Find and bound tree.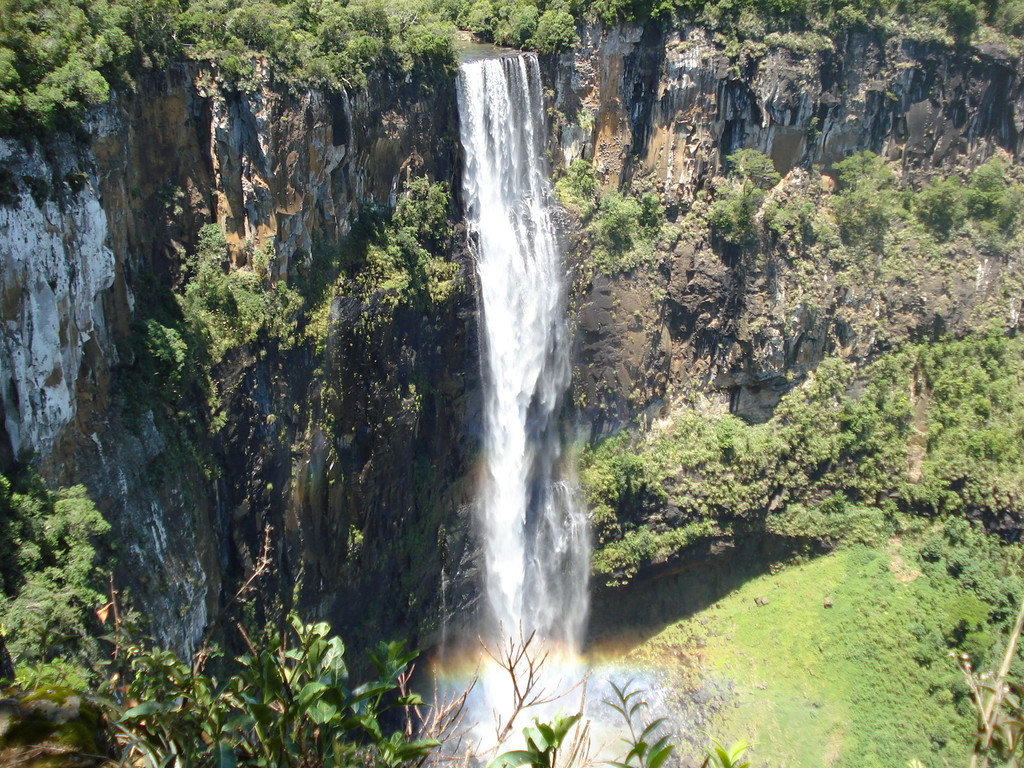
Bound: [x1=0, y1=463, x2=103, y2=705].
